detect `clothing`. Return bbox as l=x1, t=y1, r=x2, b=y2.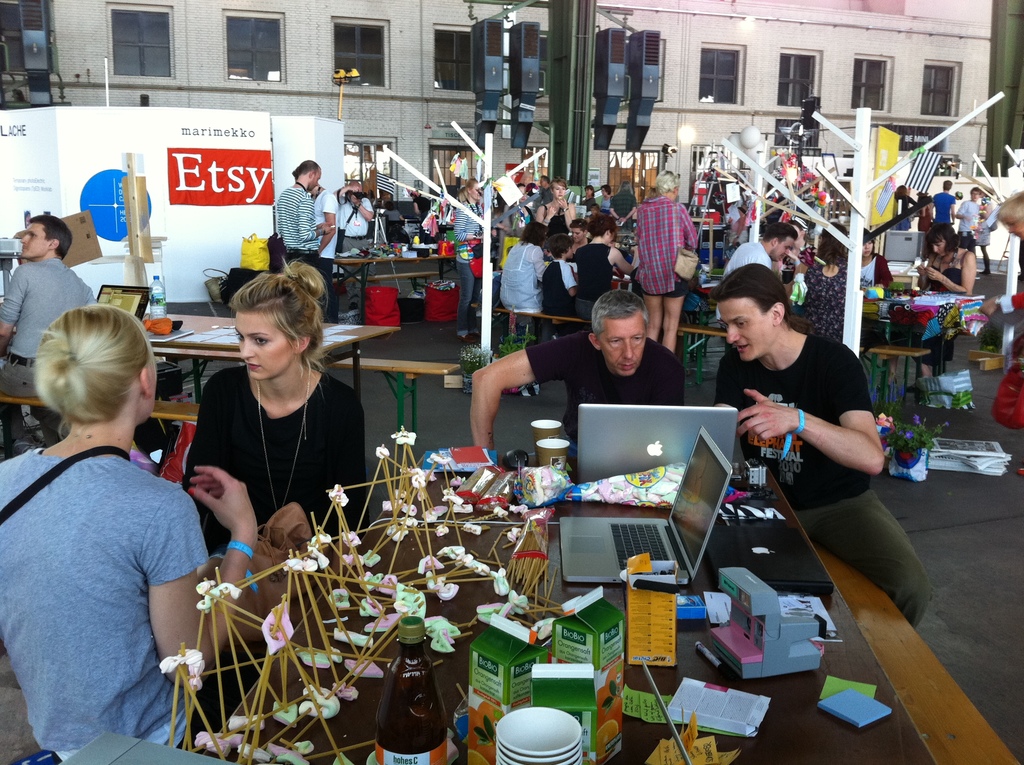
l=545, t=261, r=594, b=319.
